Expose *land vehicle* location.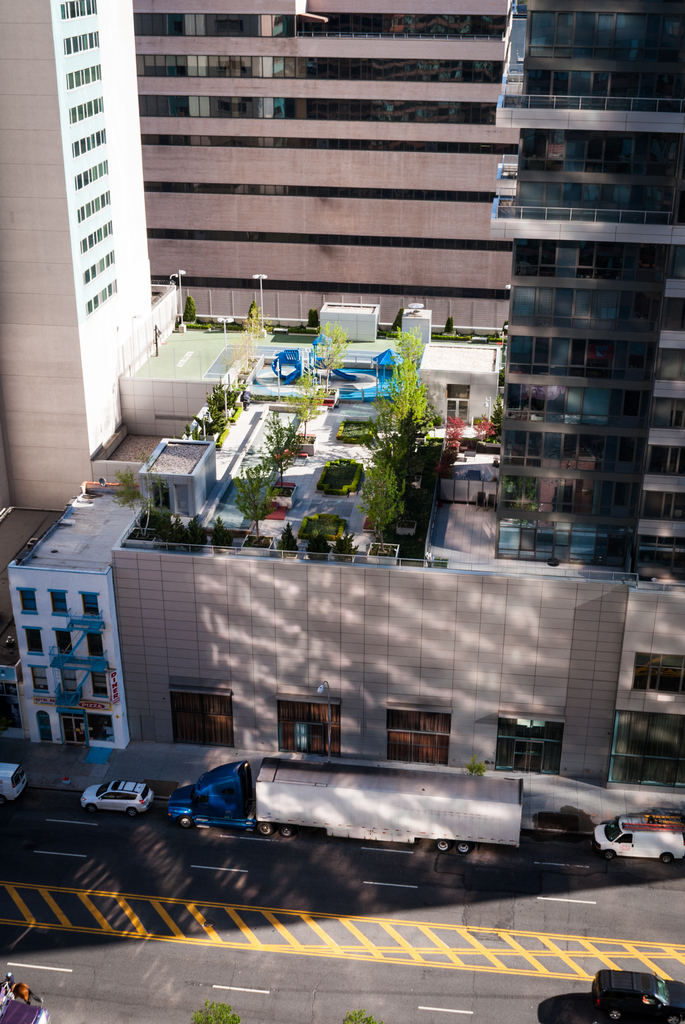
Exposed at <bbox>0, 980, 49, 1023</bbox>.
